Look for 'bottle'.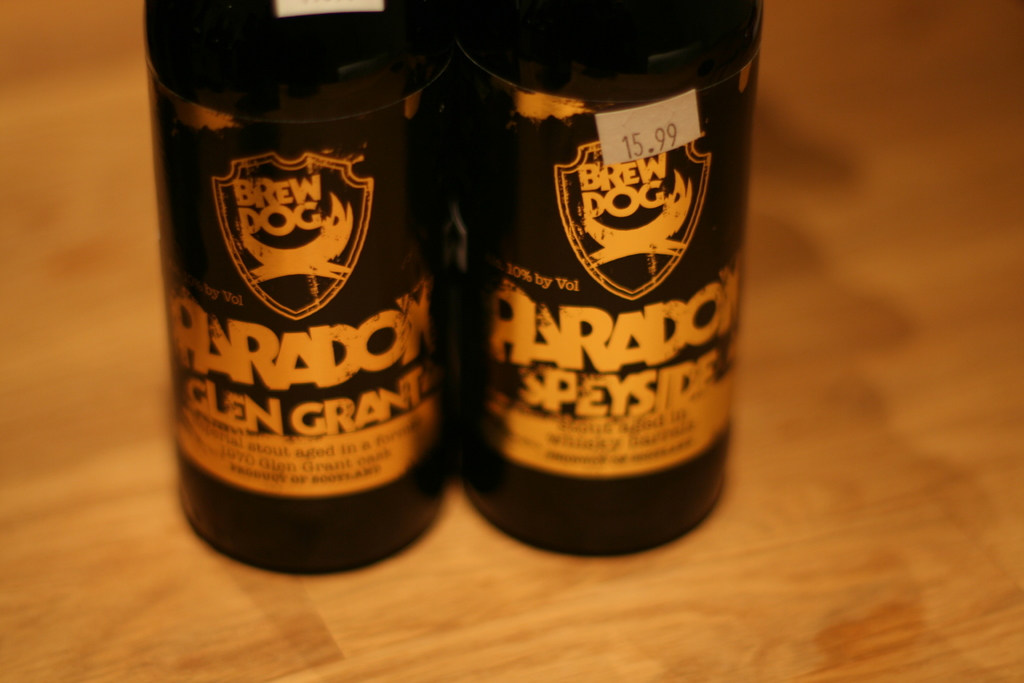
Found: rect(131, 0, 453, 582).
